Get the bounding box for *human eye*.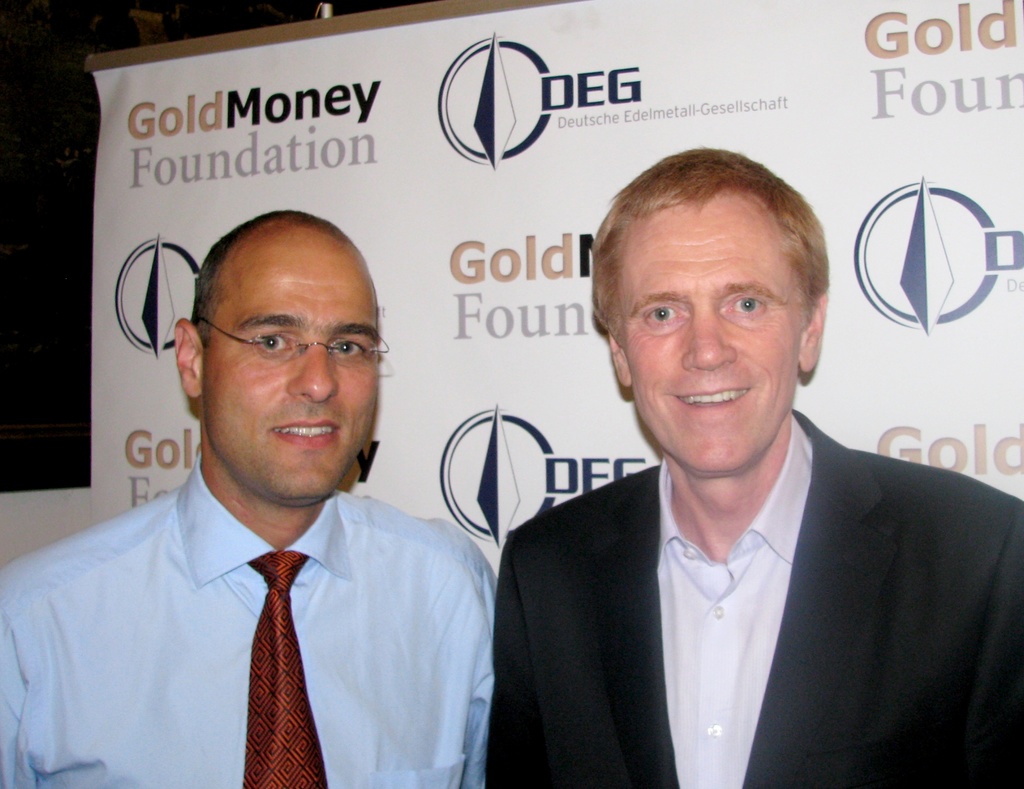
<region>643, 303, 684, 330</region>.
